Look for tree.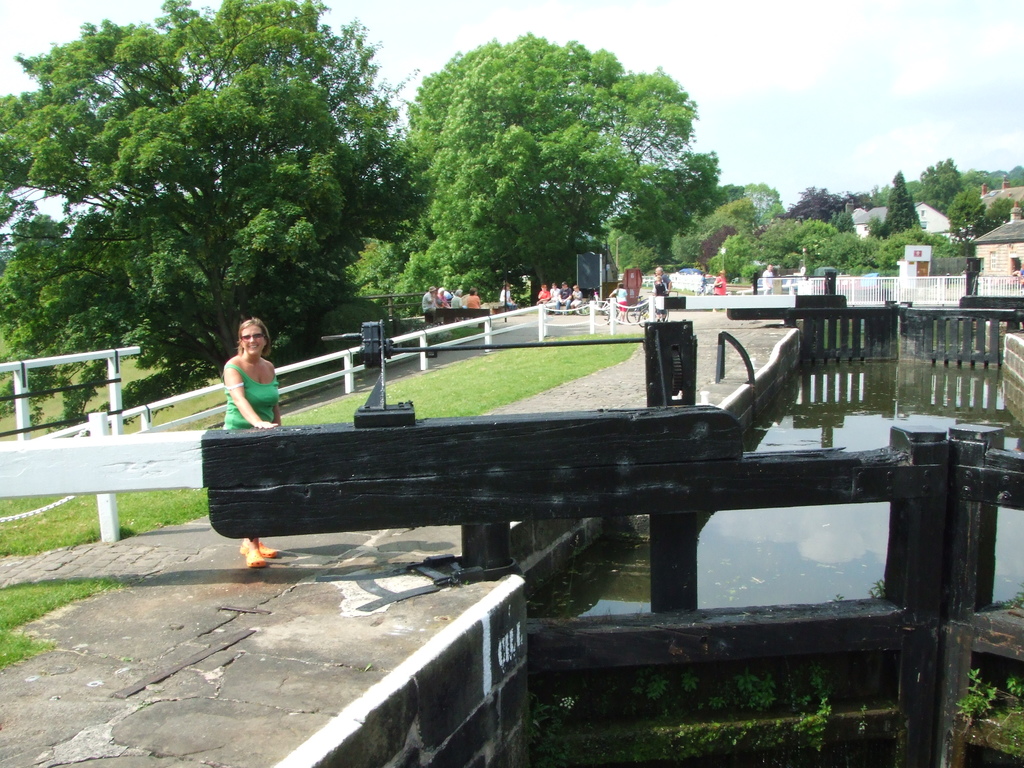
Found: x1=370 y1=29 x2=698 y2=307.
